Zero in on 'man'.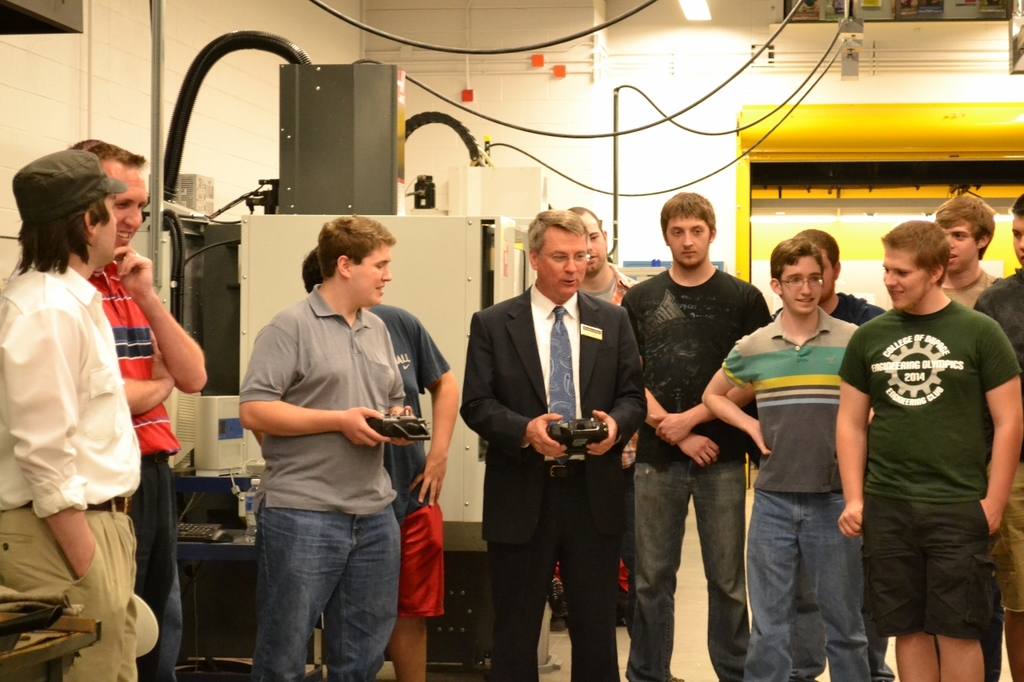
Zeroed in: box=[970, 189, 1023, 681].
